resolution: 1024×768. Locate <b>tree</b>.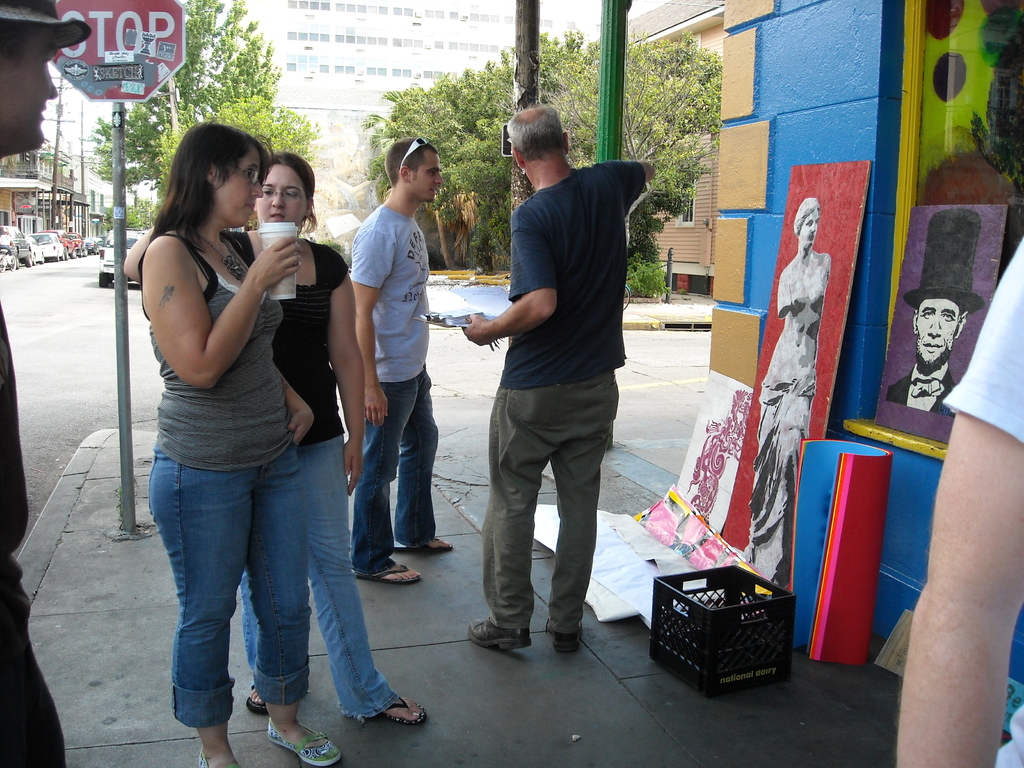
l=445, t=68, r=508, b=269.
